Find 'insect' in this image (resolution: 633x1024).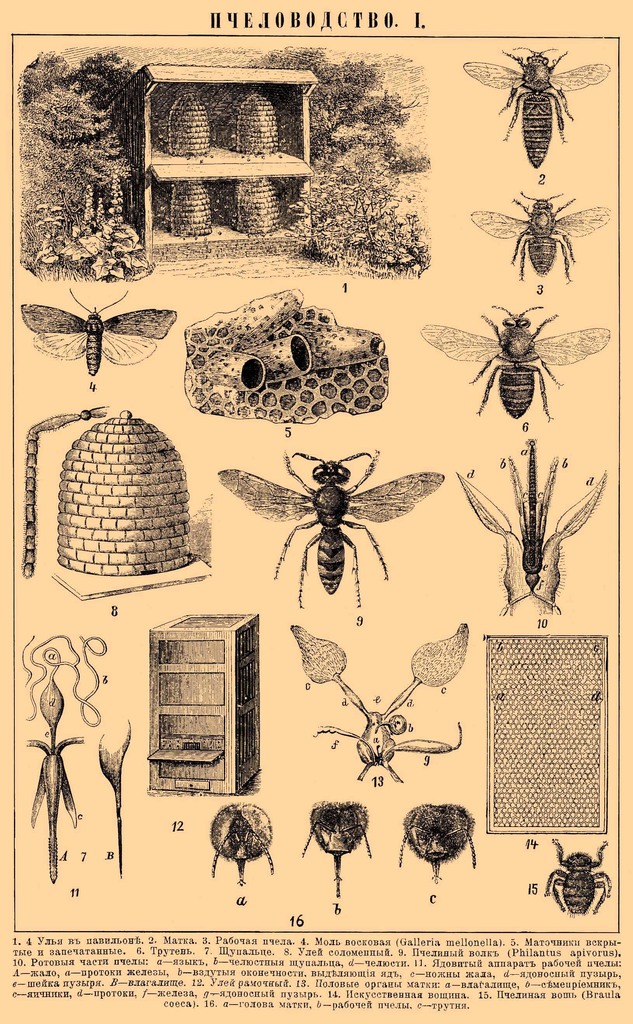
region(418, 301, 612, 417).
